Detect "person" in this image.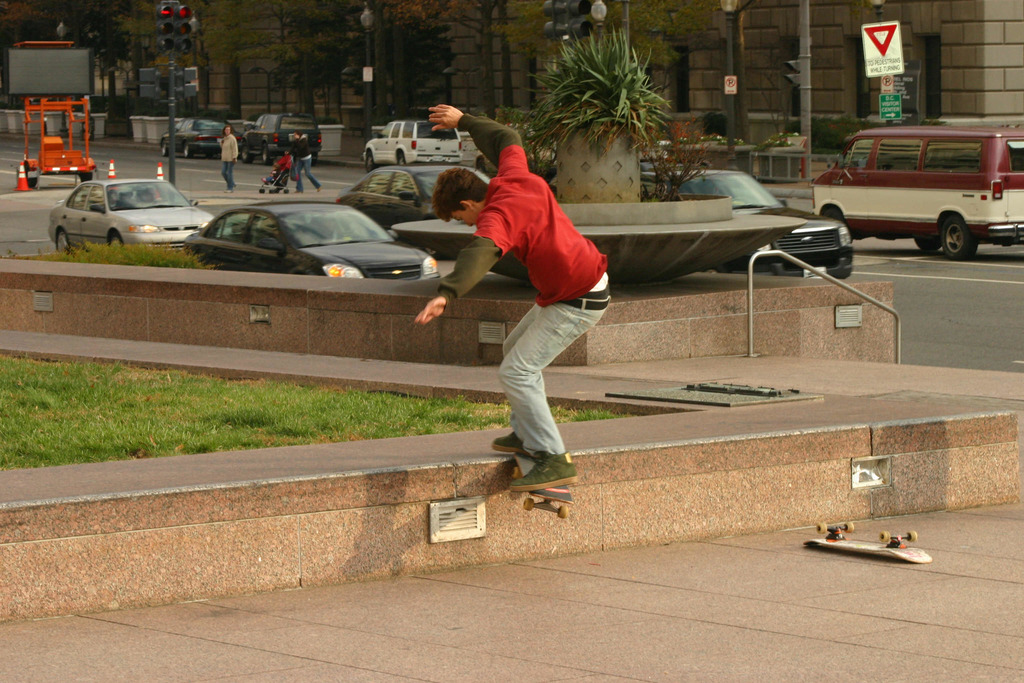
Detection: bbox=(444, 109, 616, 519).
